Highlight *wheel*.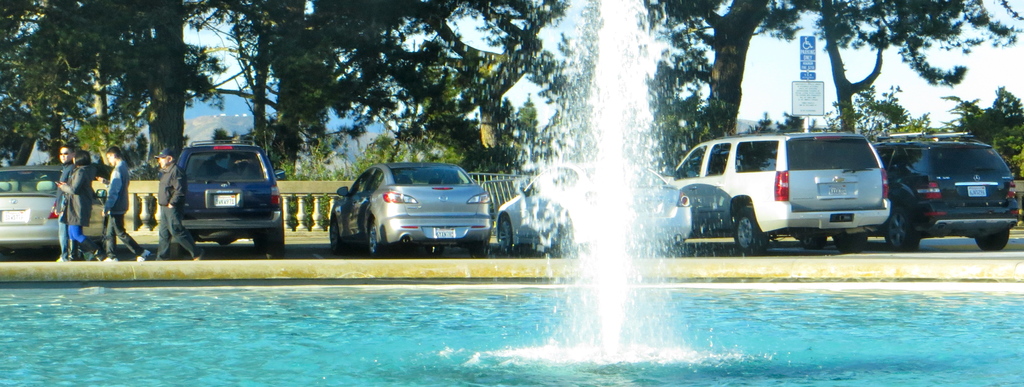
Highlighted region: <bbox>731, 204, 772, 258</bbox>.
